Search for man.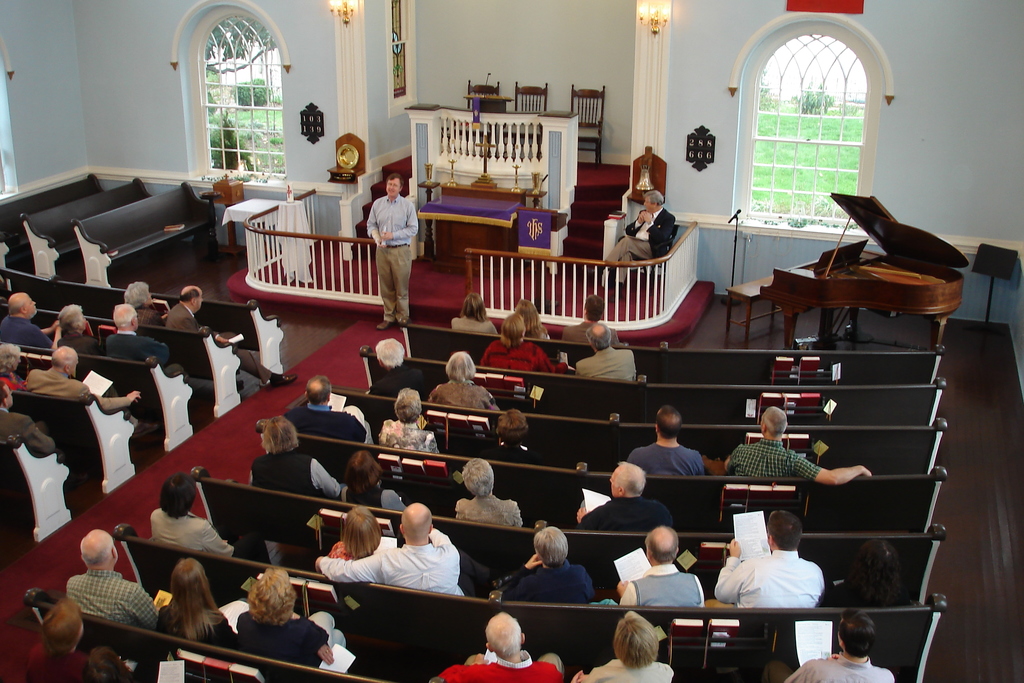
Found at BBox(564, 293, 620, 346).
